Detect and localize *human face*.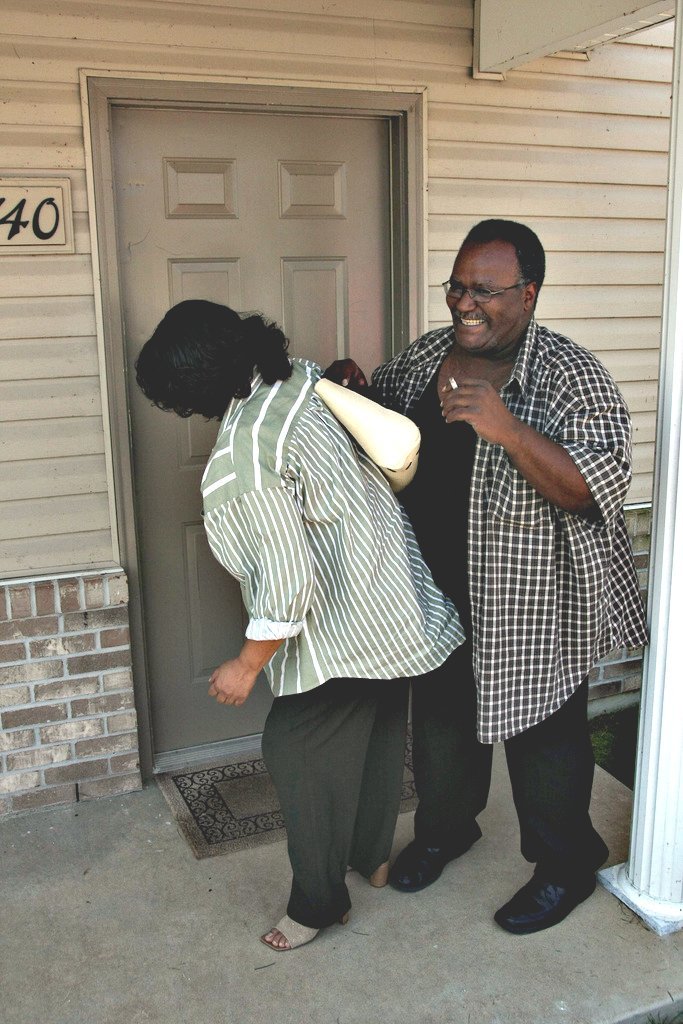
Localized at 452:232:528:351.
